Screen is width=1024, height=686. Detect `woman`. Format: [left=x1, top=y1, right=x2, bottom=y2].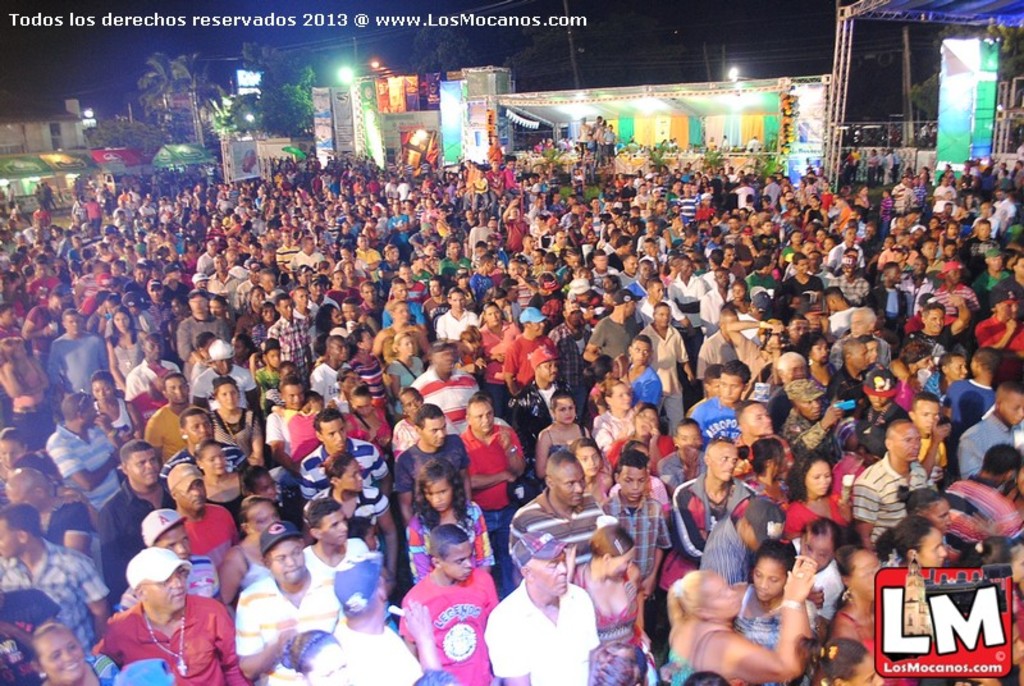
[left=609, top=406, right=672, bottom=477].
